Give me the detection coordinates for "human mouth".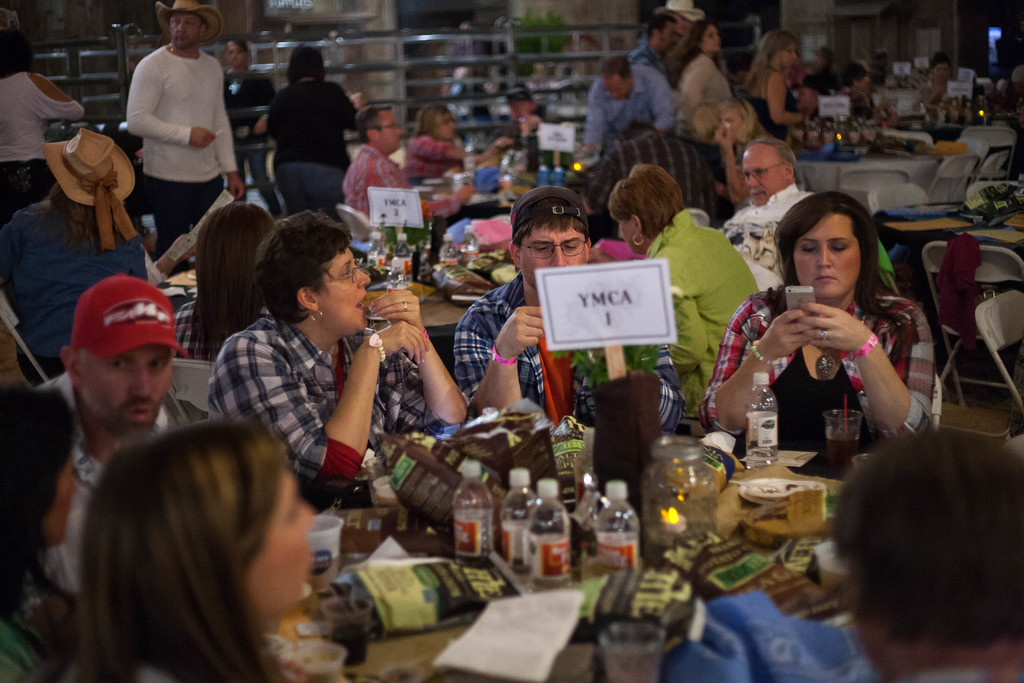
(127,399,161,425).
